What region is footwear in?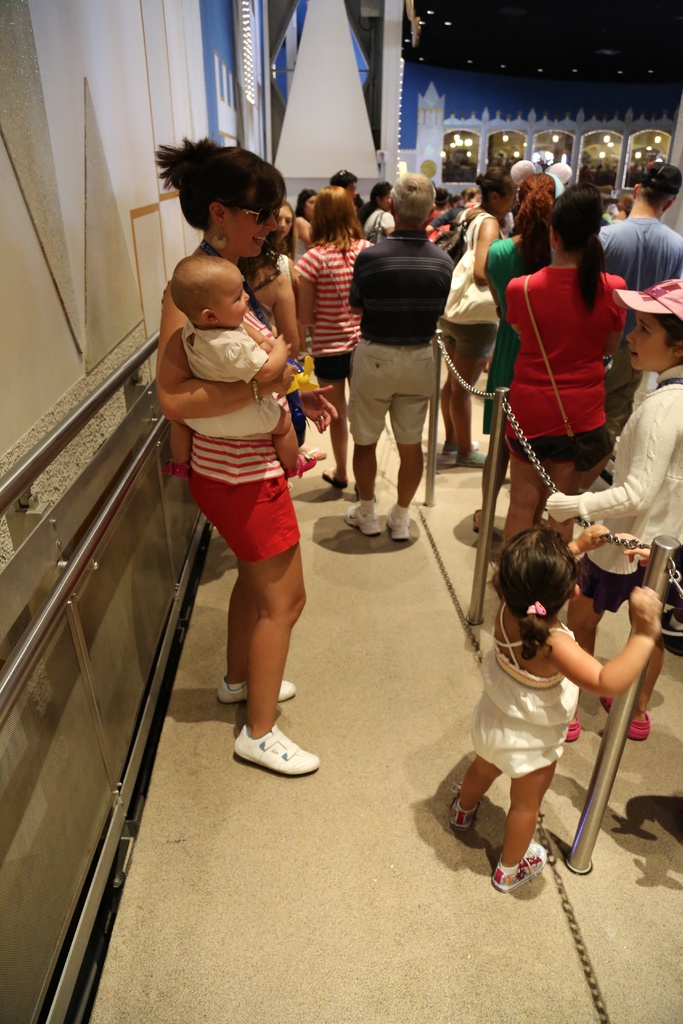
crop(445, 783, 478, 837).
